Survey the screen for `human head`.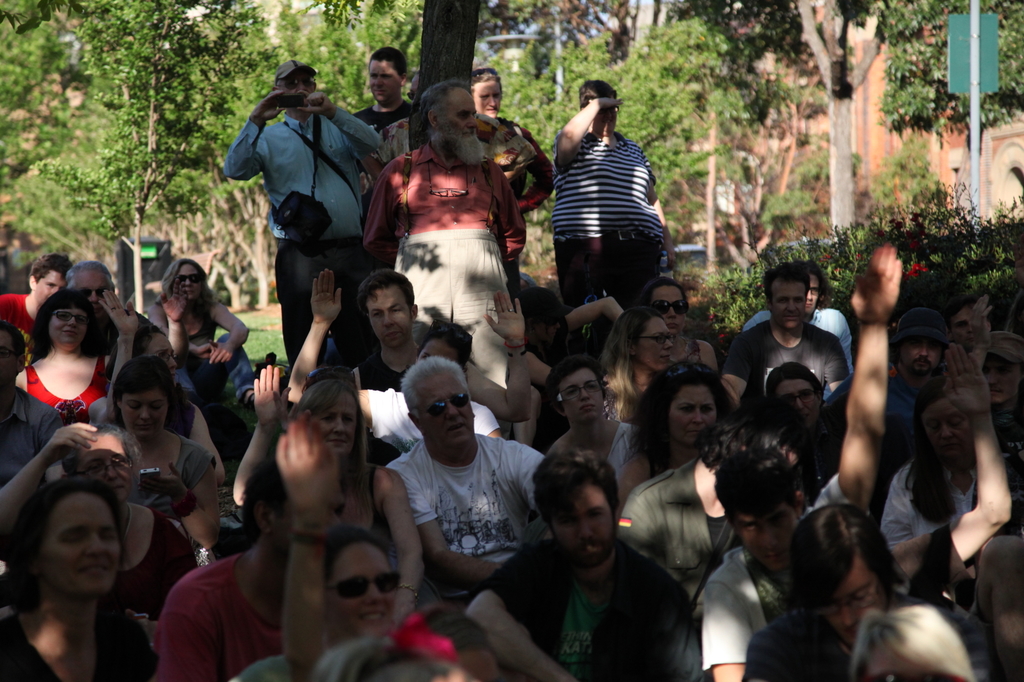
Survey found: [119, 356, 172, 444].
